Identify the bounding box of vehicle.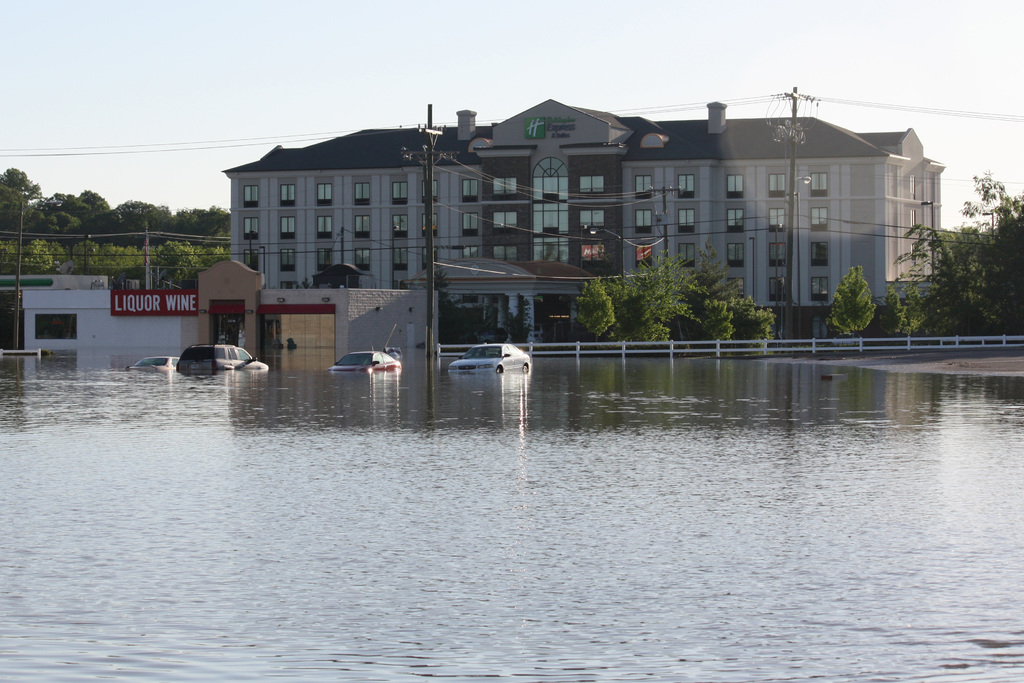
125,354,177,372.
